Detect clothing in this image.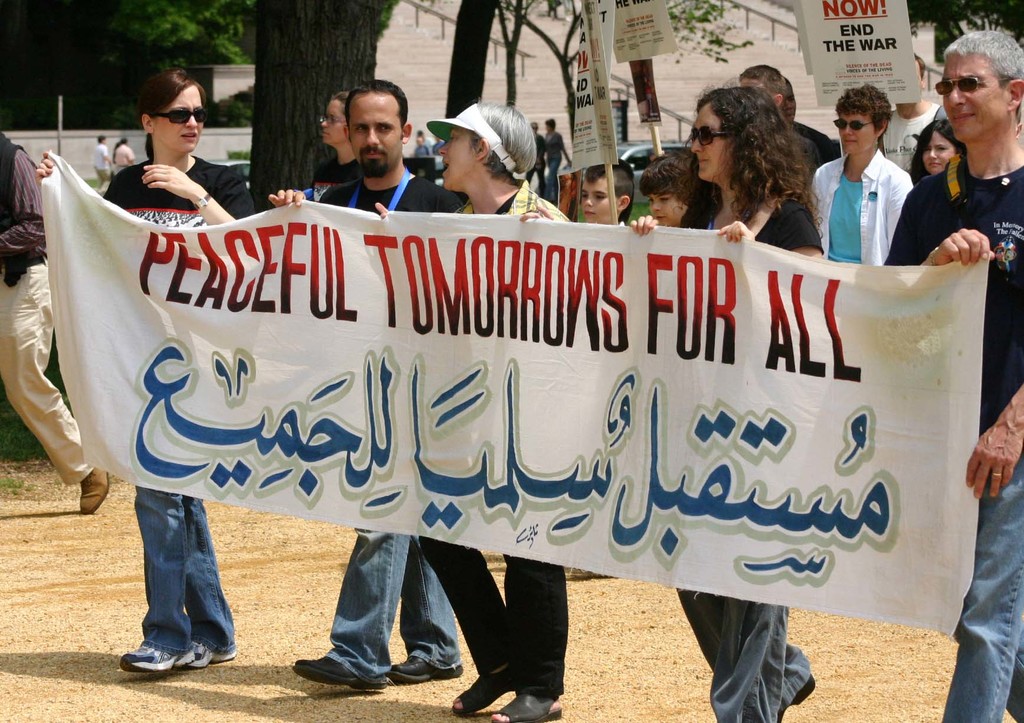
Detection: <bbox>655, 207, 829, 722</bbox>.
